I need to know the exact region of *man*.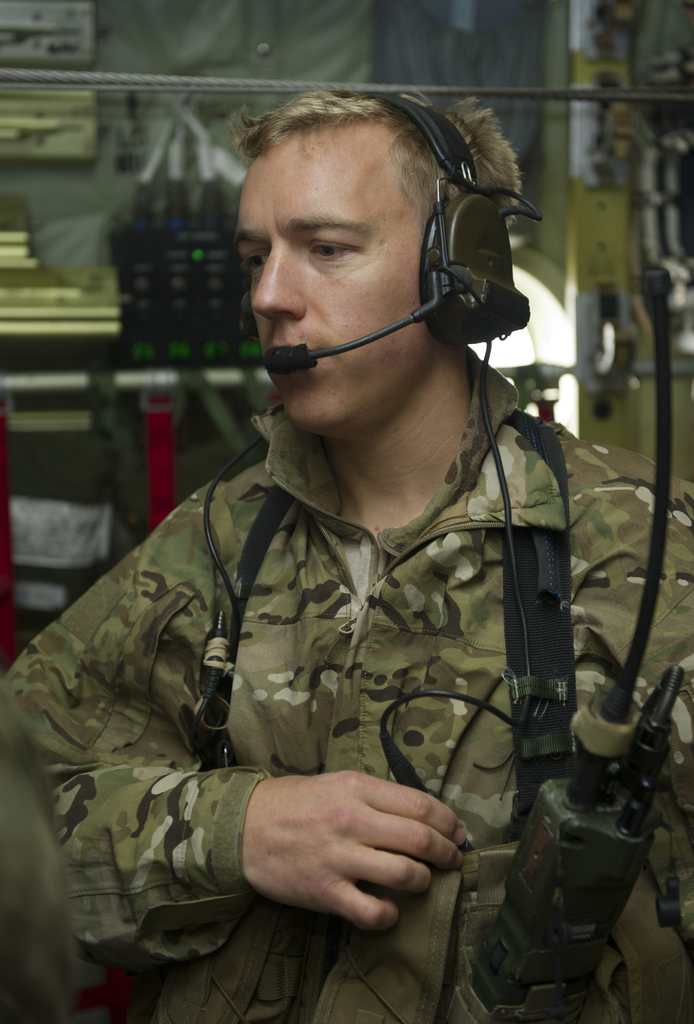
Region: [x1=0, y1=79, x2=693, y2=1022].
